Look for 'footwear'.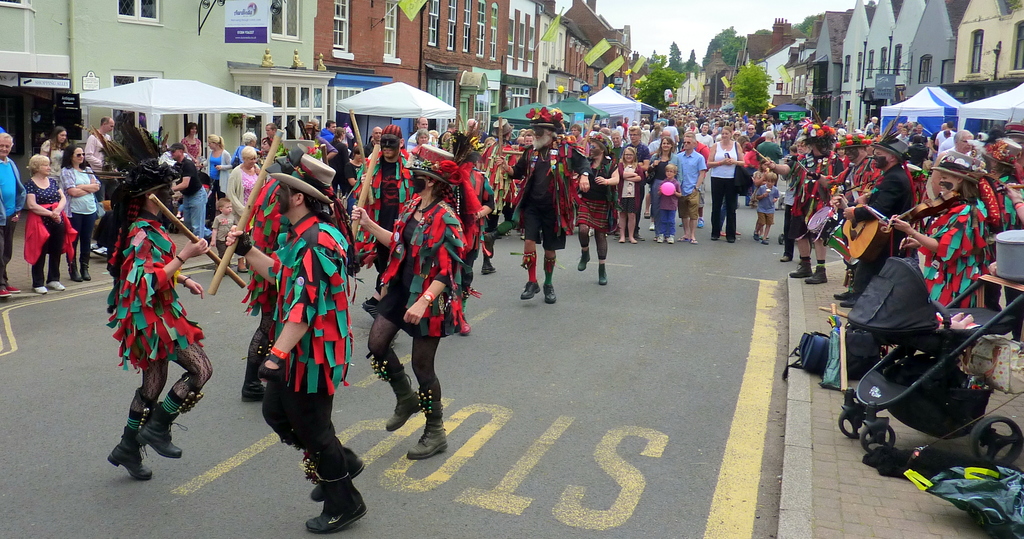
Found: pyautogui.locateOnScreen(804, 261, 829, 281).
